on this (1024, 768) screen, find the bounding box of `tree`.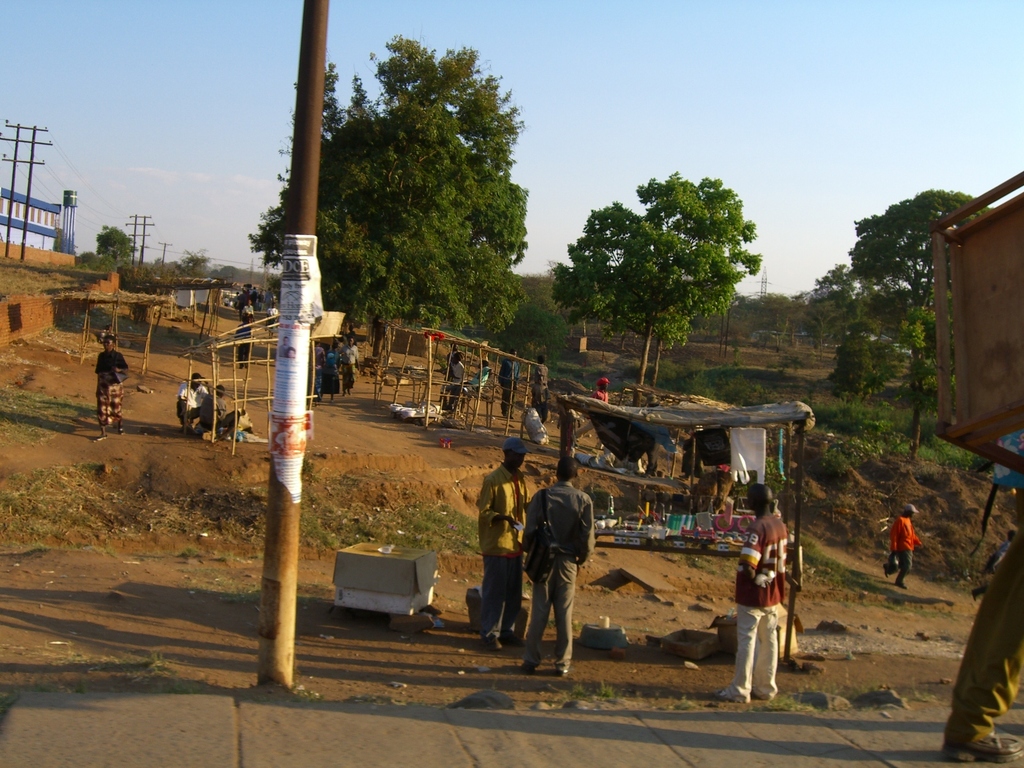
Bounding box: <region>96, 216, 138, 264</region>.
